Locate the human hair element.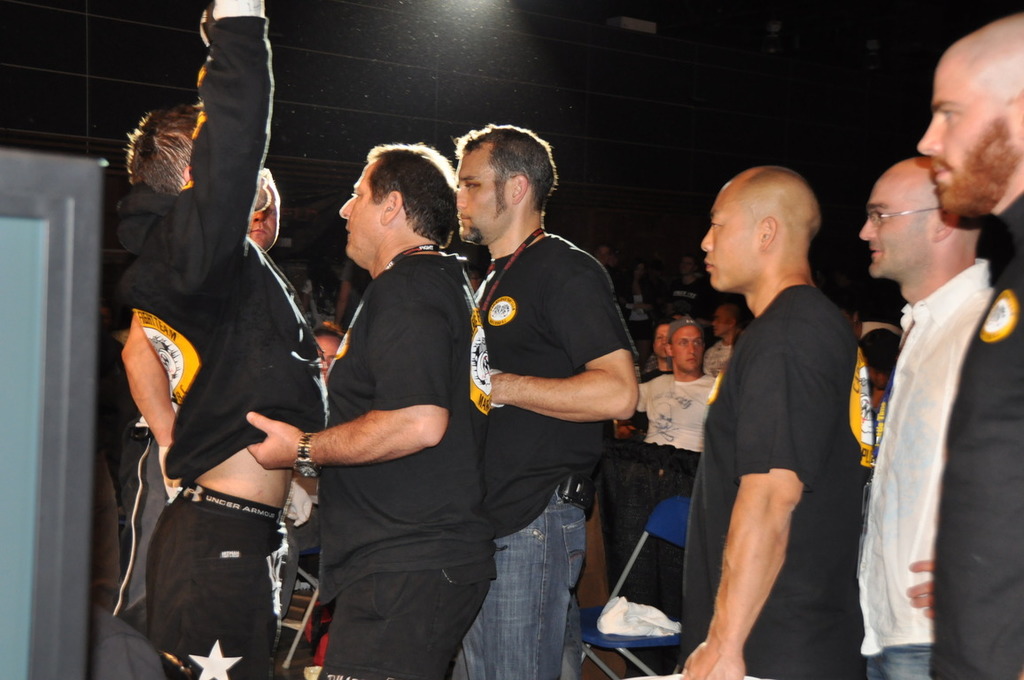
Element bbox: [left=454, top=126, right=559, bottom=230].
